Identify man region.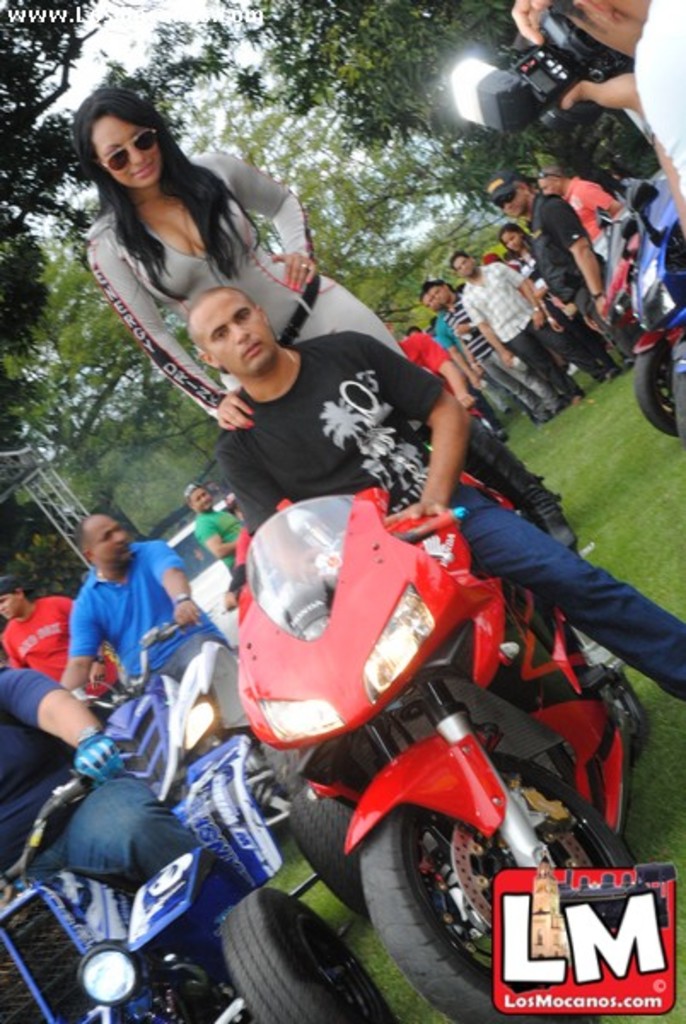
Region: crop(425, 273, 565, 423).
